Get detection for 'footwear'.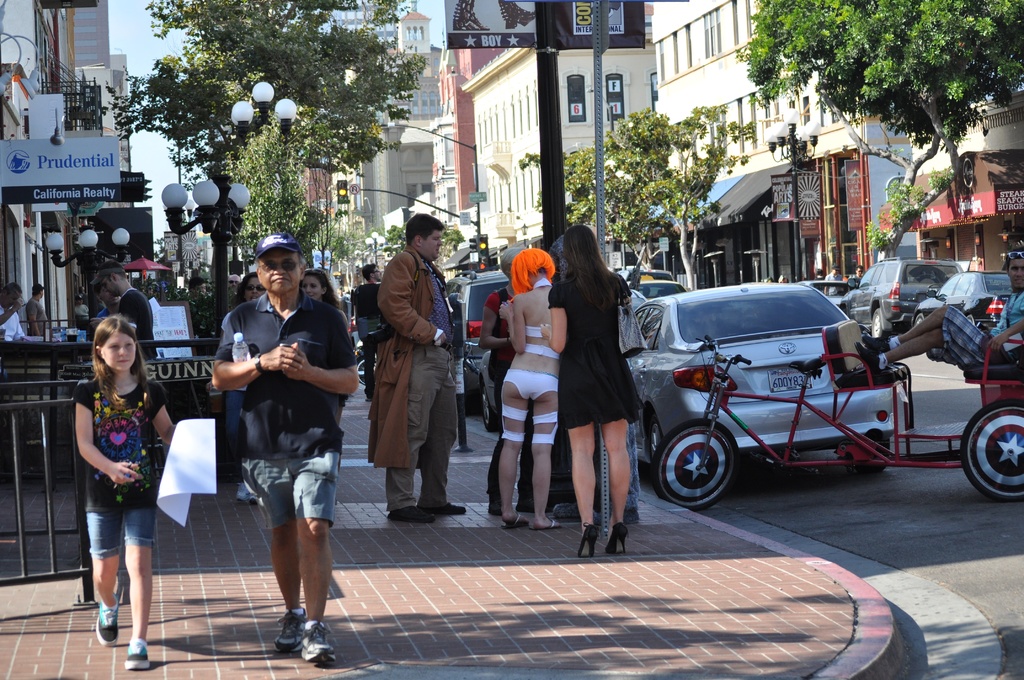
Detection: [576,525,598,559].
